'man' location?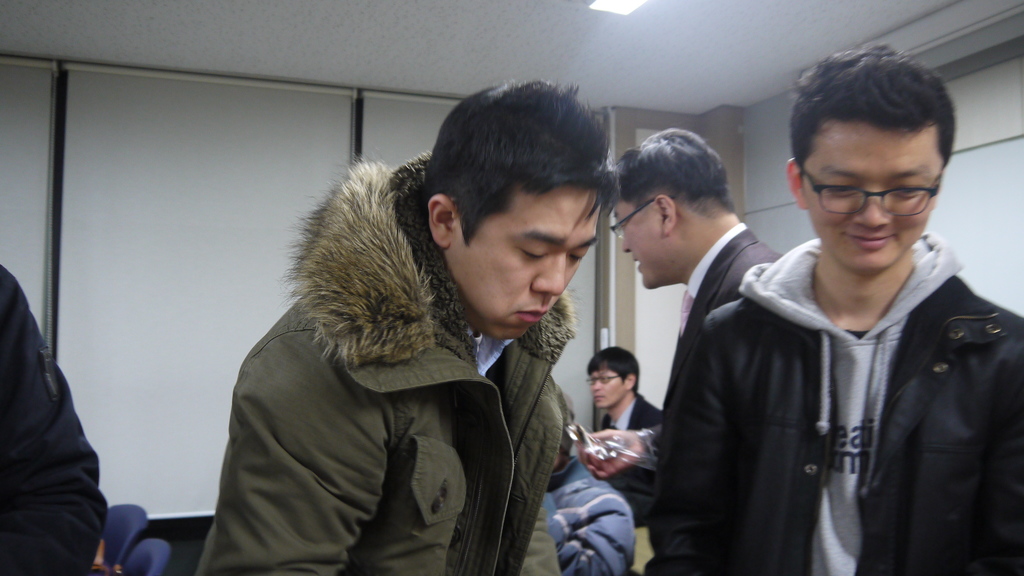
l=570, t=120, r=806, b=575
